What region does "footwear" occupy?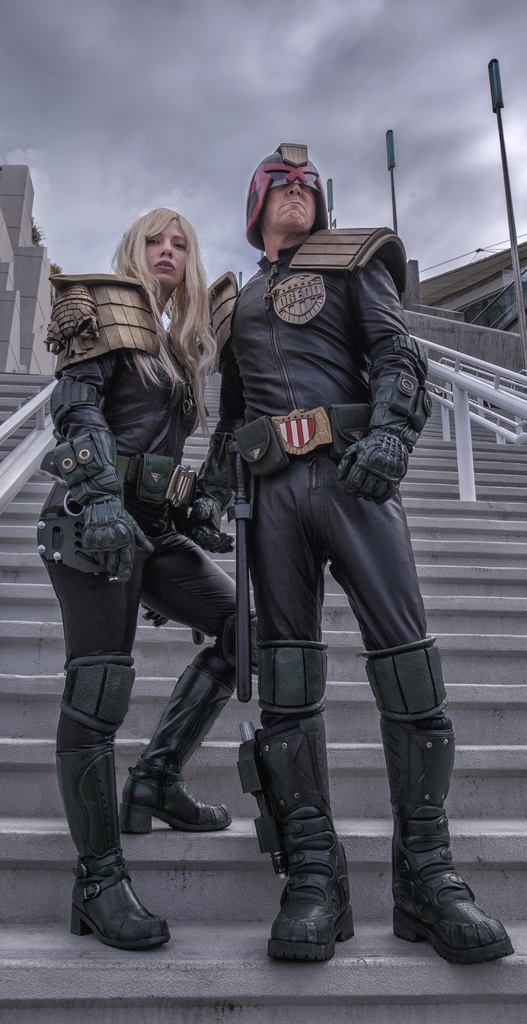
box(248, 710, 359, 974).
